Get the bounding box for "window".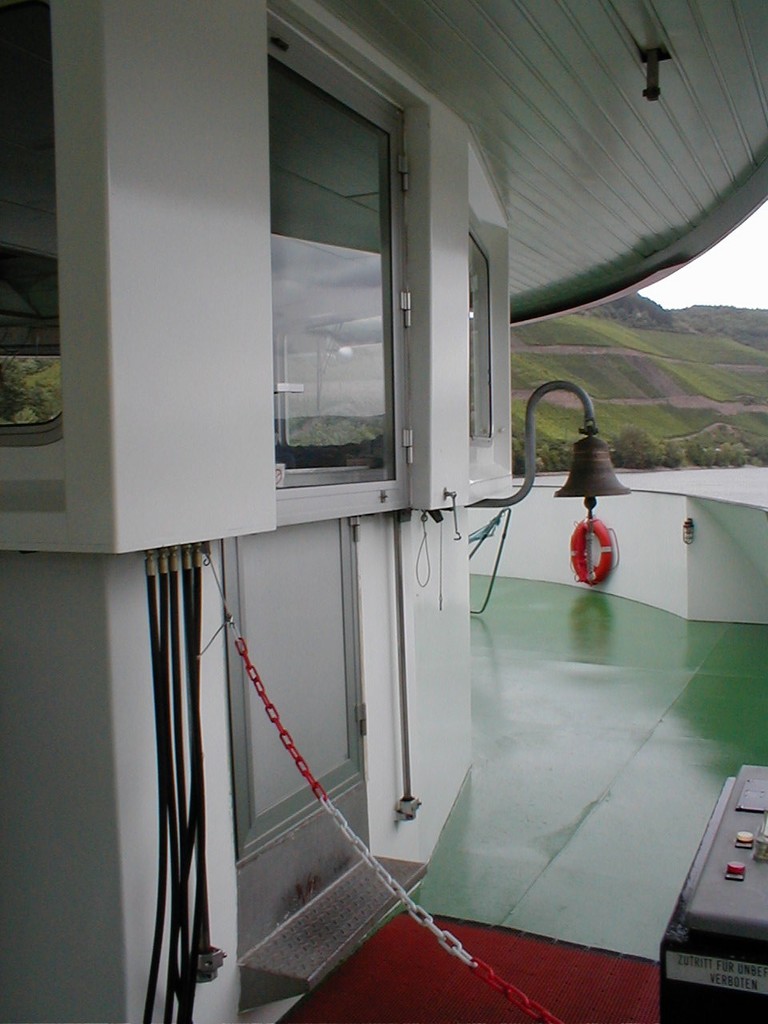
crop(450, 234, 503, 458).
